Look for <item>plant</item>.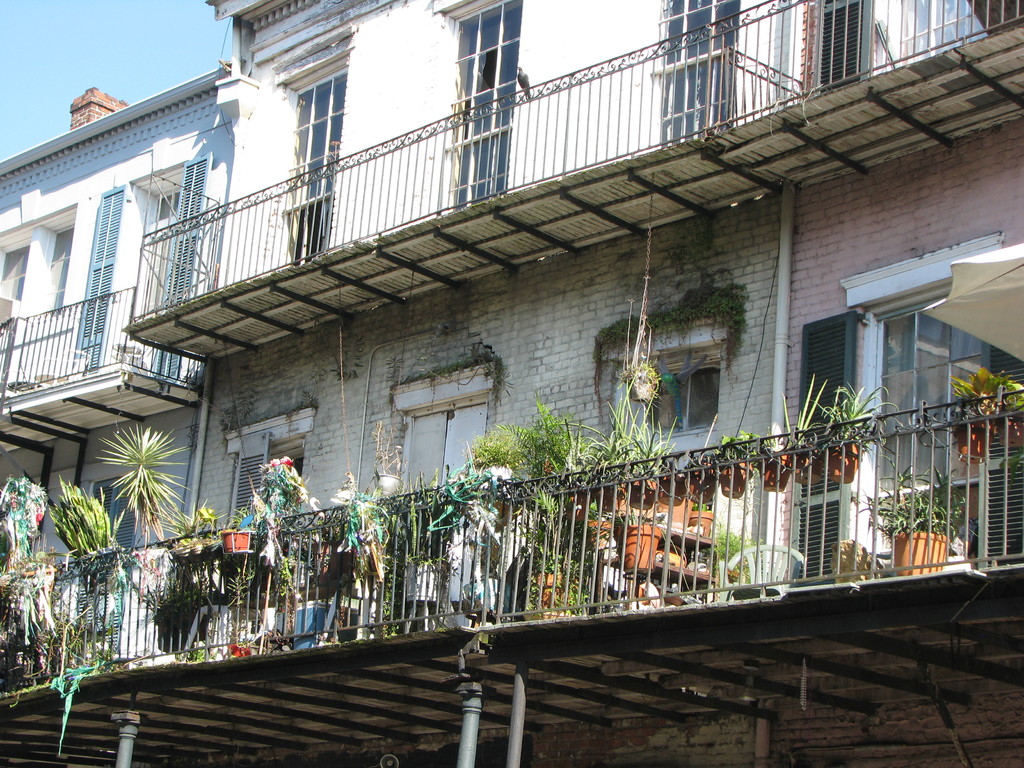
Found: (763, 367, 830, 476).
